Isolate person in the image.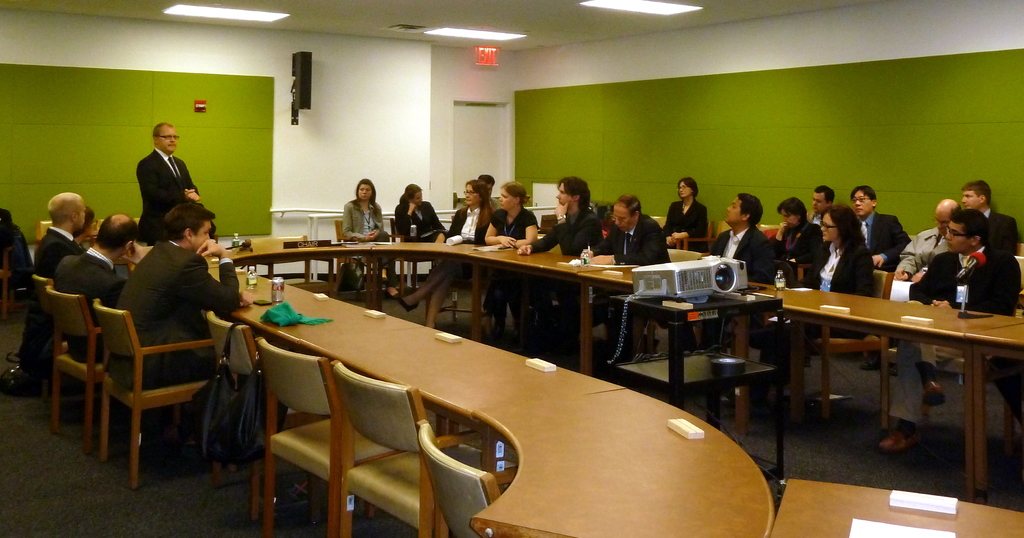
Isolated region: Rect(32, 189, 81, 293).
